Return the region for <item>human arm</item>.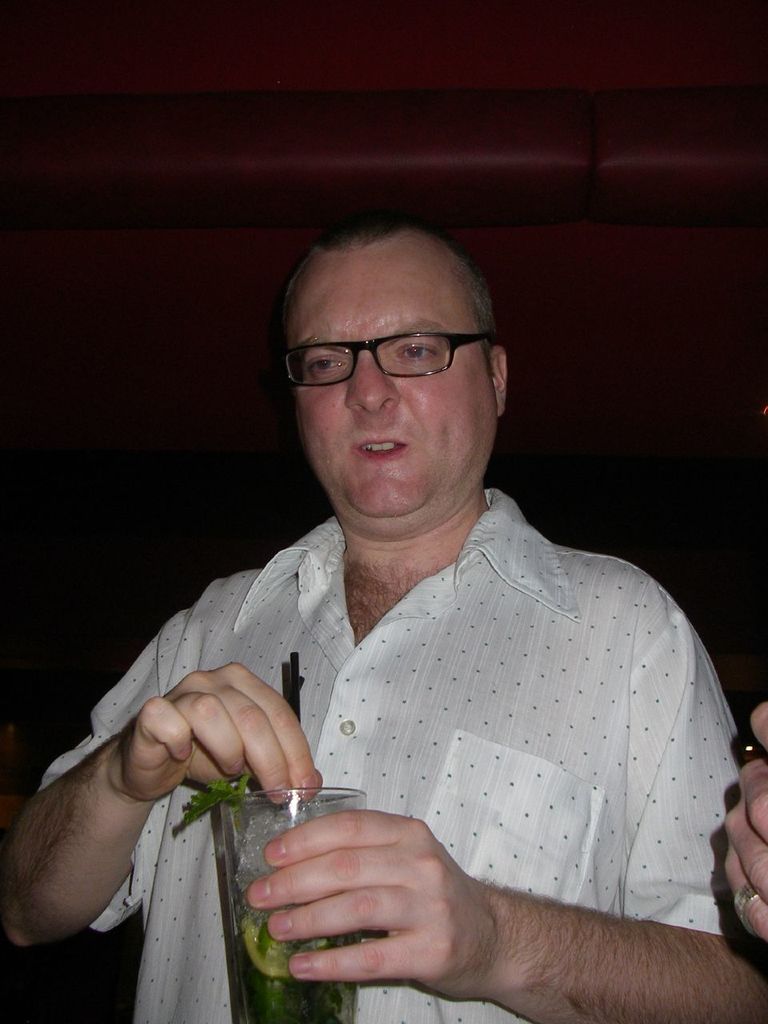
box(242, 599, 767, 1023).
